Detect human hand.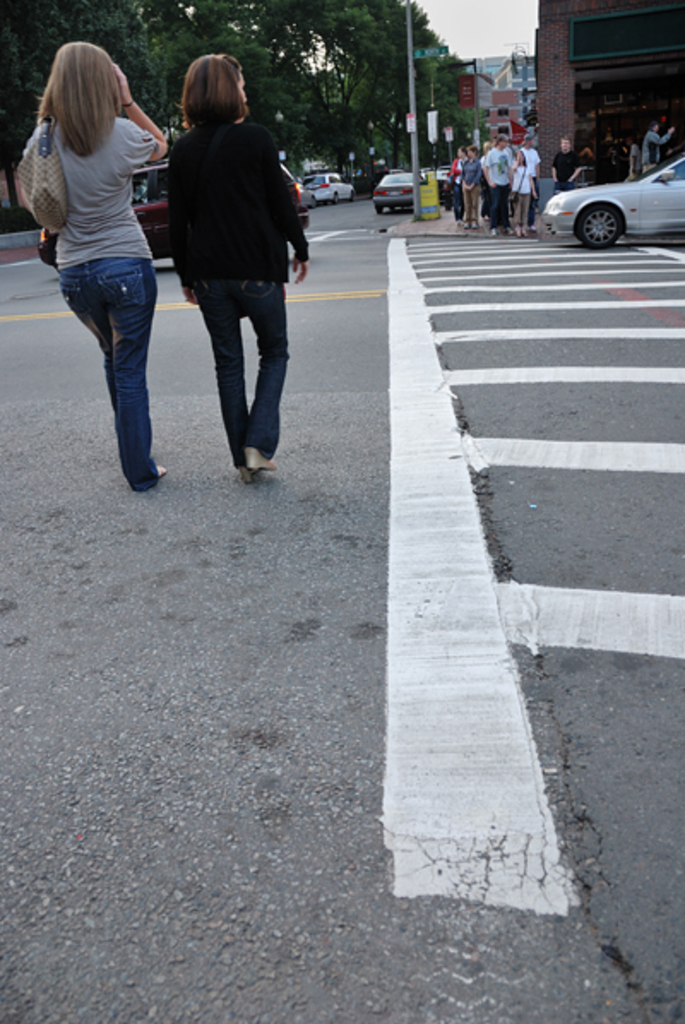
Detected at 286:255:308:281.
